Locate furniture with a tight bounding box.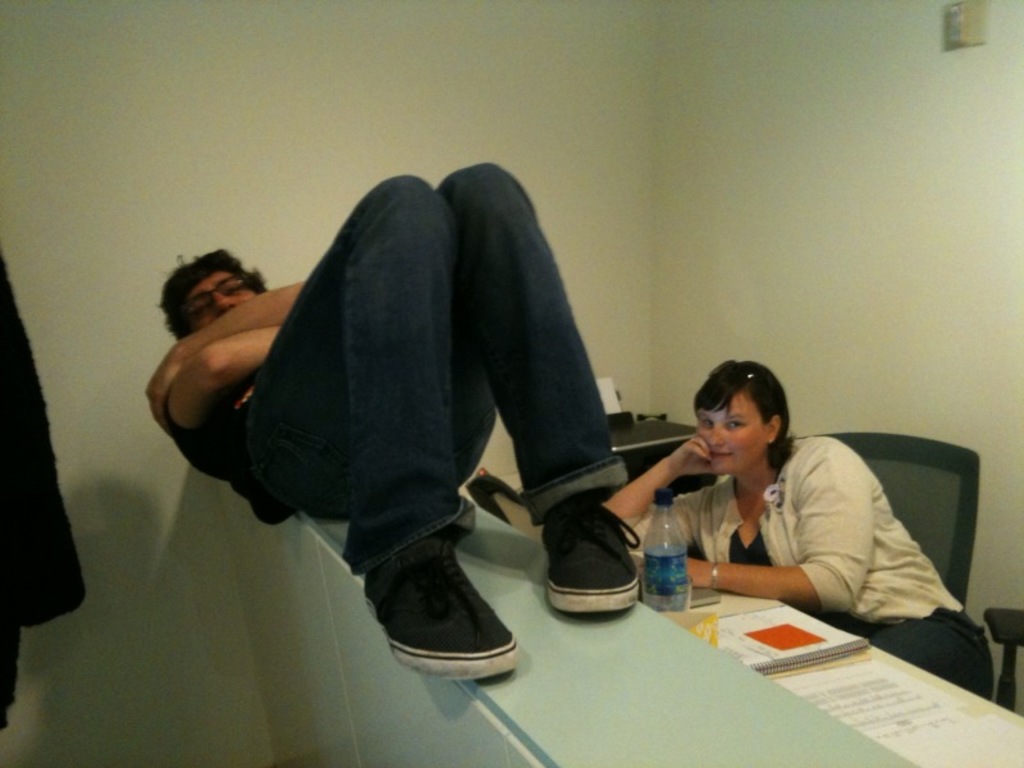
box(814, 429, 987, 609).
